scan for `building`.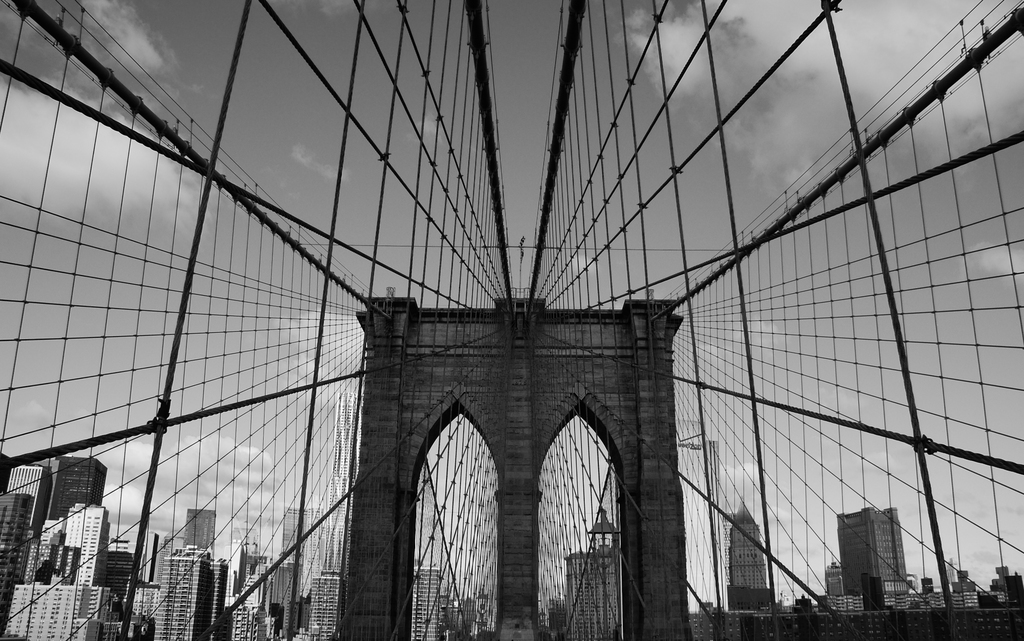
Scan result: bbox=[410, 565, 444, 640].
